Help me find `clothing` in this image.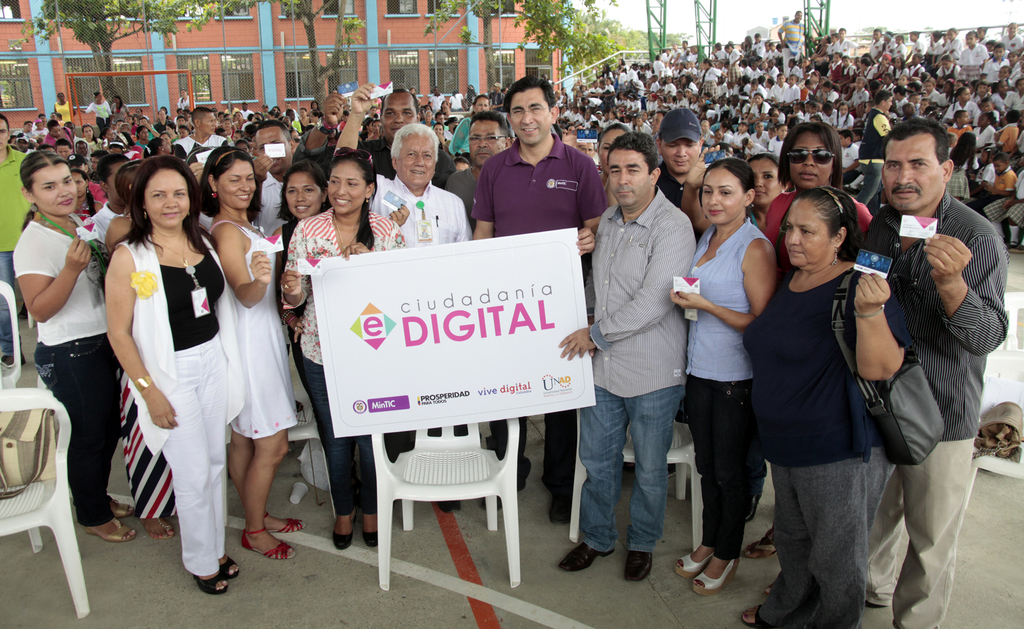
Found it: [x1=684, y1=221, x2=756, y2=562].
